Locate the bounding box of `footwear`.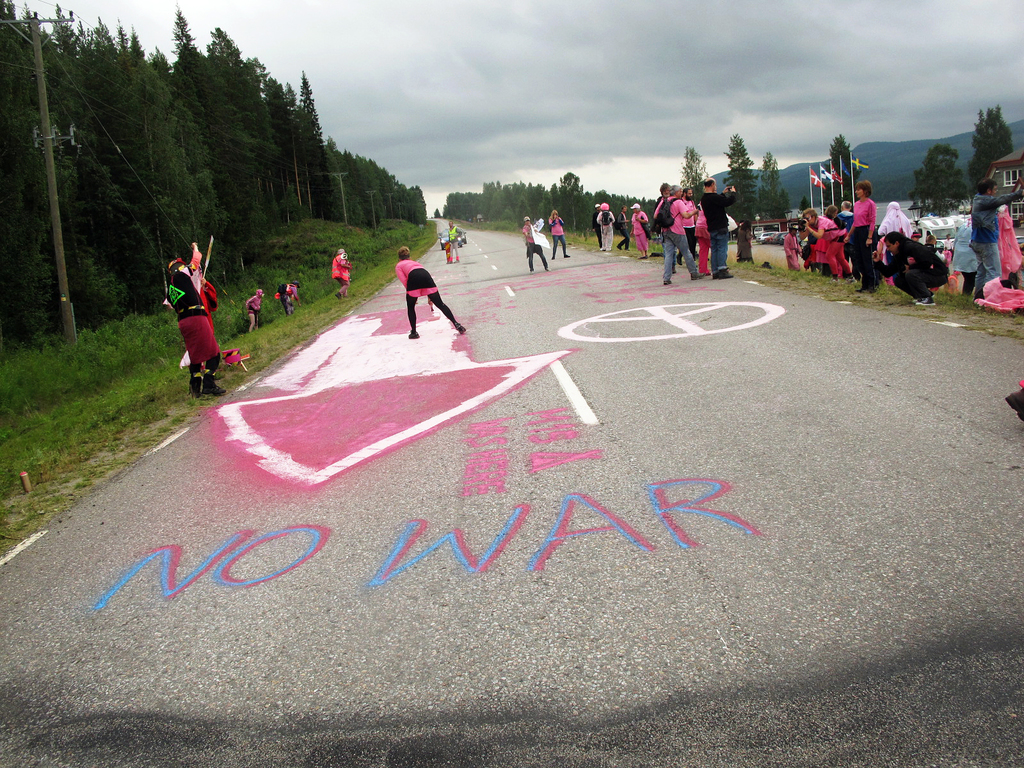
Bounding box: left=342, top=294, right=349, bottom=300.
